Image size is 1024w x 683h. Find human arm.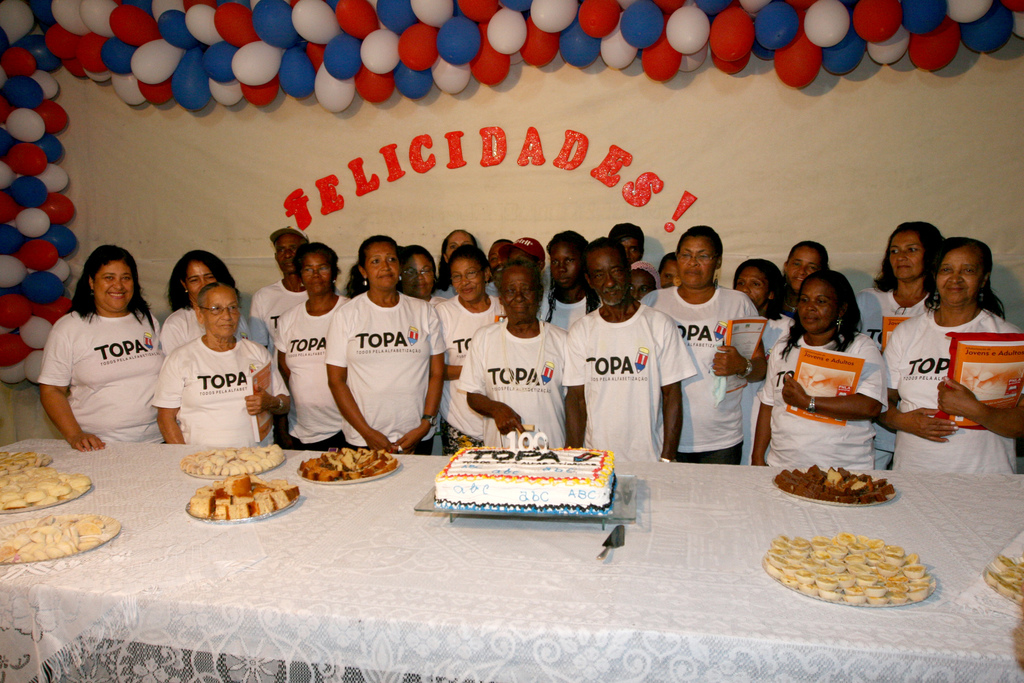
[left=751, top=334, right=774, bottom=466].
